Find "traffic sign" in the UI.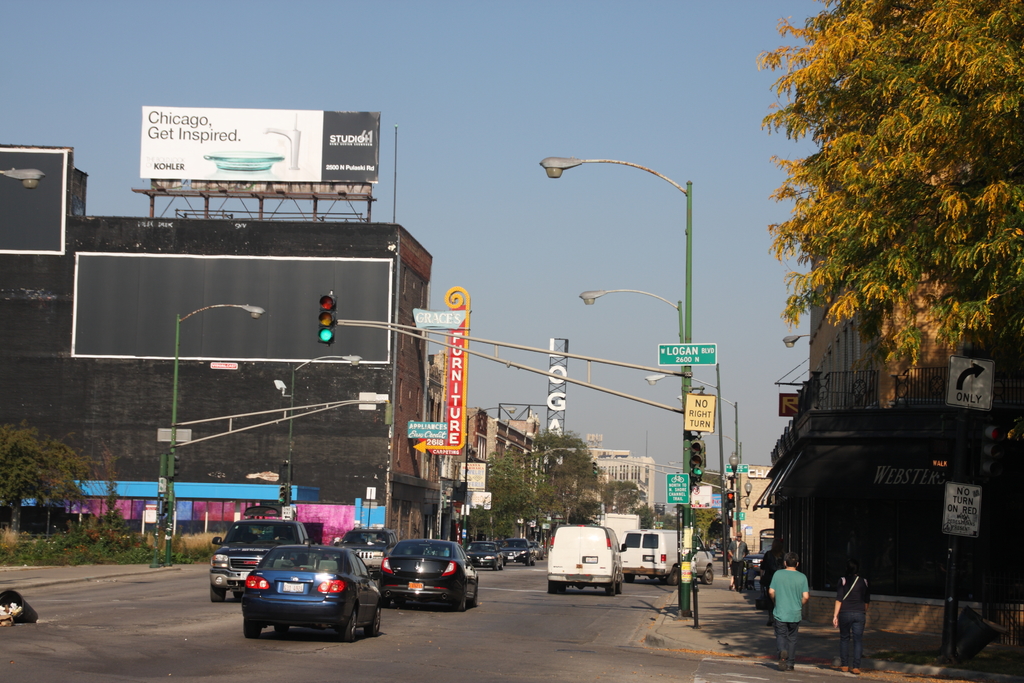
UI element at locate(320, 296, 333, 345).
